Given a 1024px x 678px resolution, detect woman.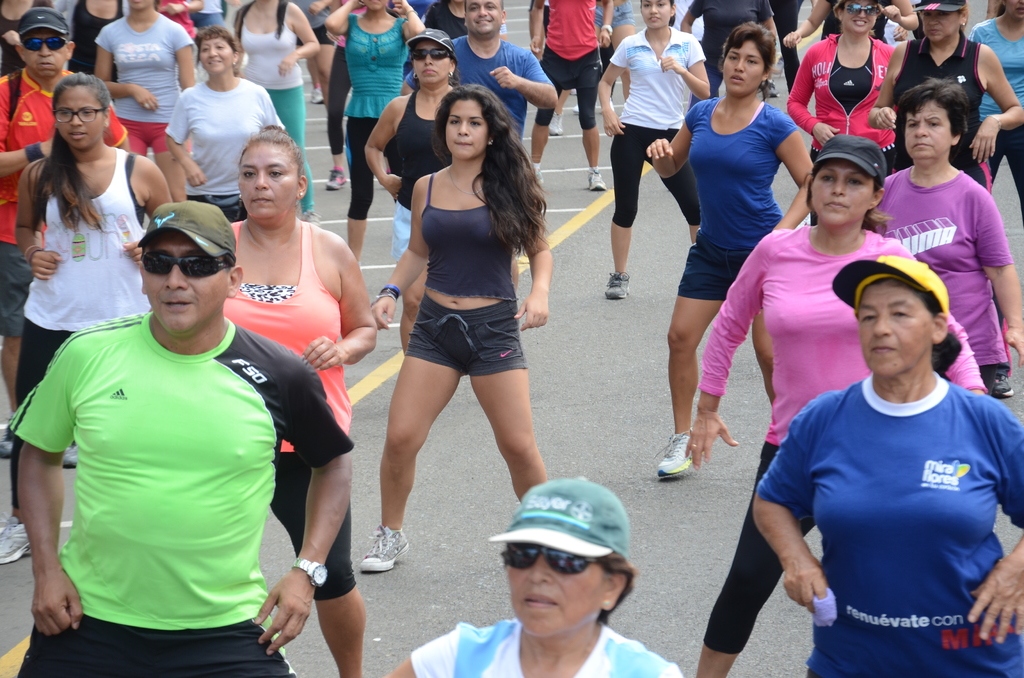
{"x1": 0, "y1": 70, "x2": 178, "y2": 567}.
